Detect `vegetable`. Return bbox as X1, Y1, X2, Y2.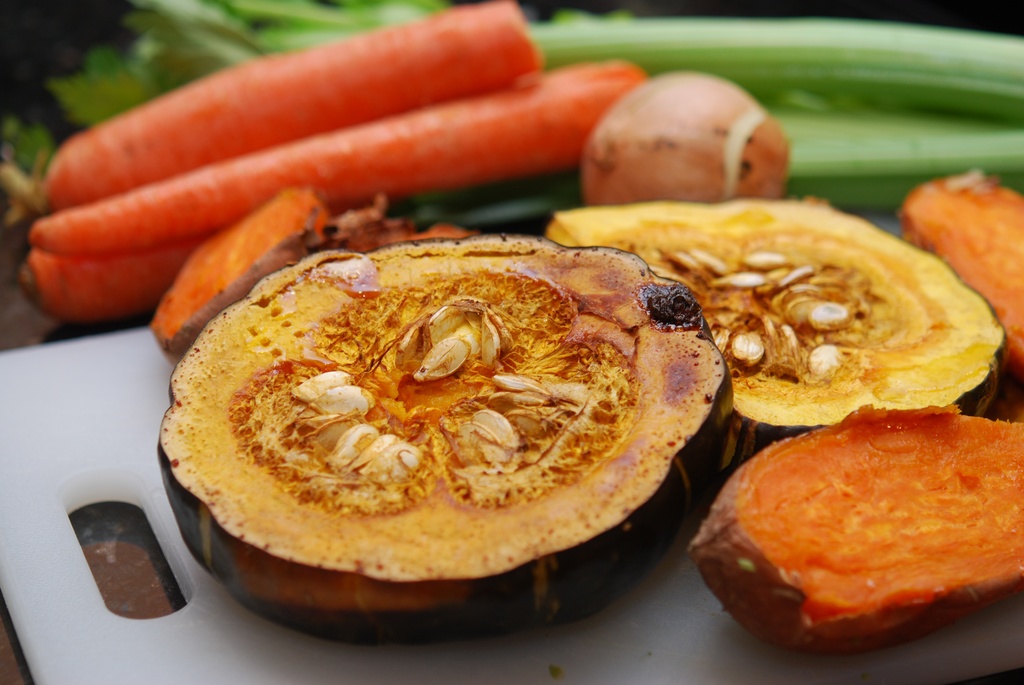
900, 176, 1023, 384.
